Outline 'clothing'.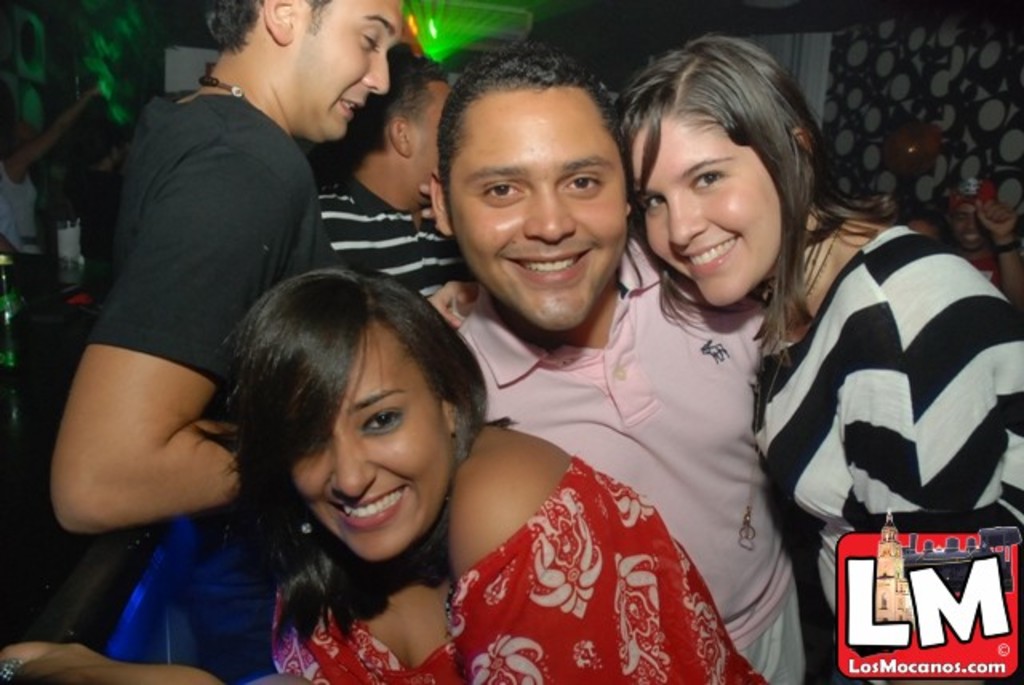
Outline: 83/86/347/389.
